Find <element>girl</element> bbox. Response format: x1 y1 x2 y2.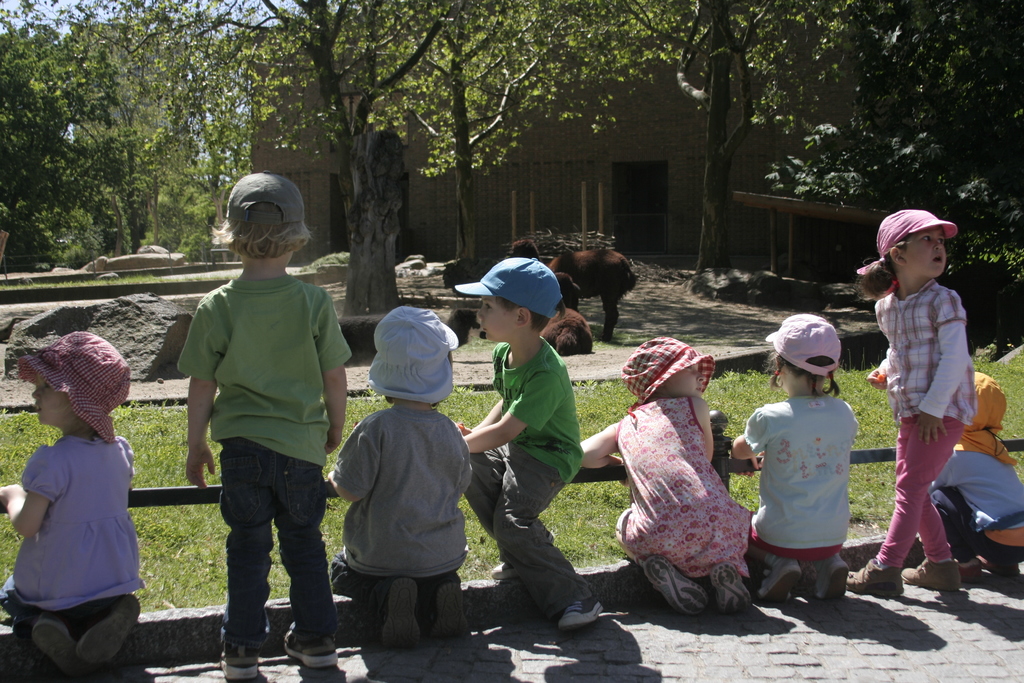
579 339 750 611.
